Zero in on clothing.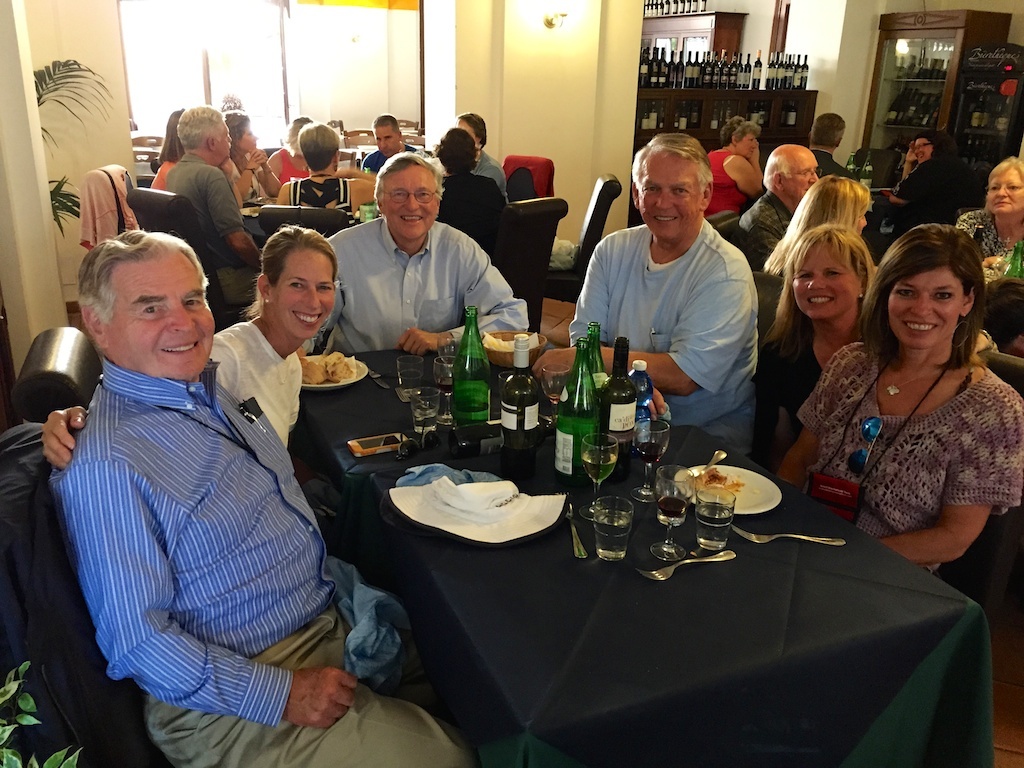
Zeroed in: region(284, 163, 354, 233).
